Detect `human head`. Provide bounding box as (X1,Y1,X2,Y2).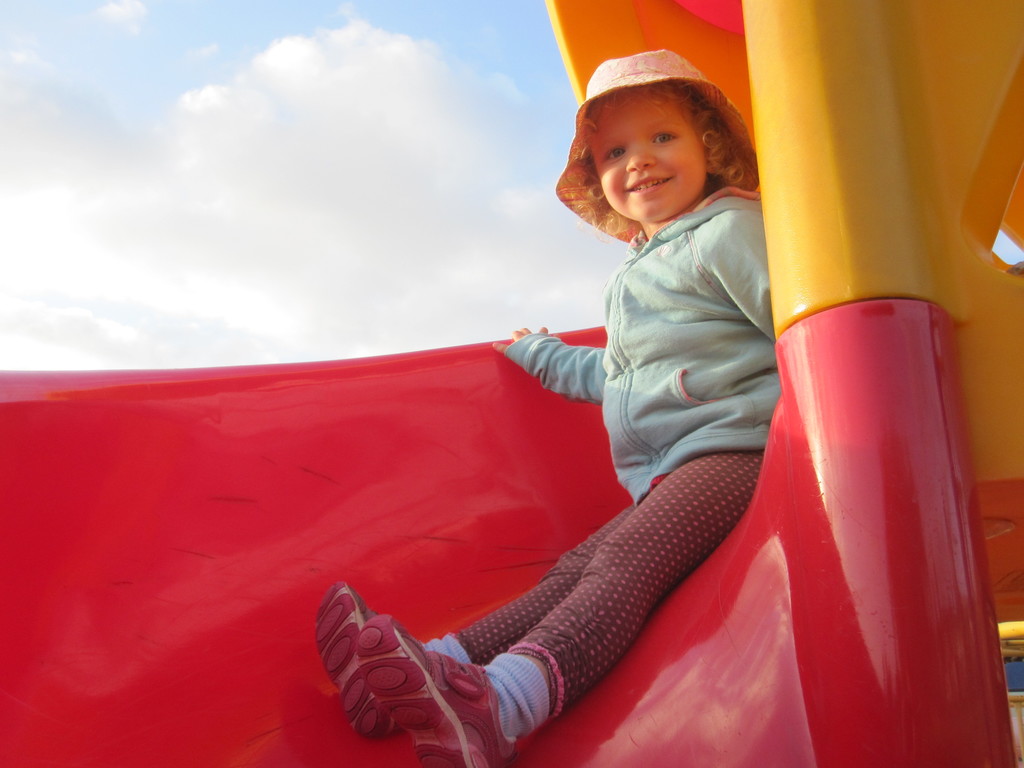
(570,47,749,236).
